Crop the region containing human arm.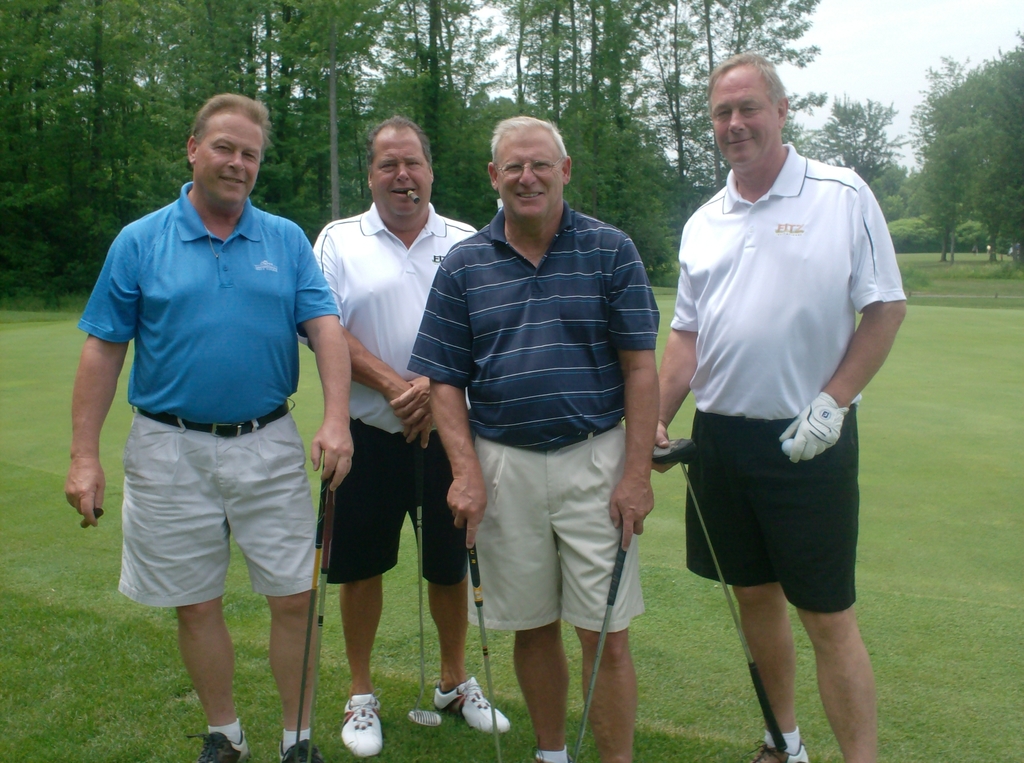
Crop region: (left=656, top=217, right=693, bottom=449).
